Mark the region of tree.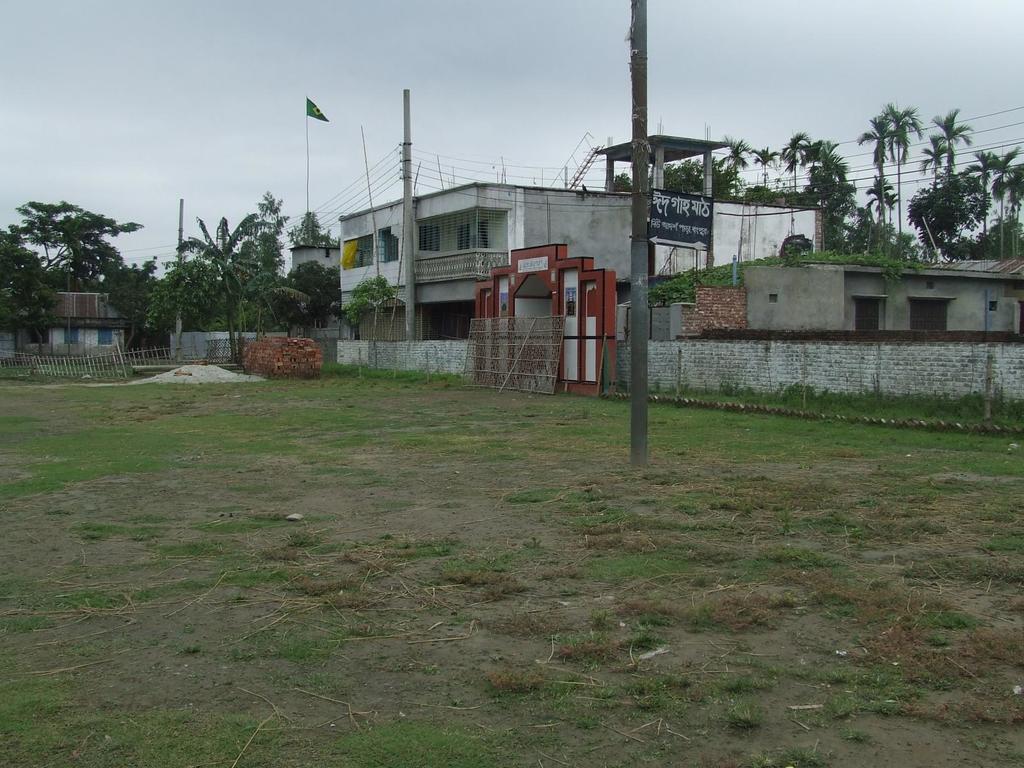
Region: bbox=[253, 187, 290, 269].
